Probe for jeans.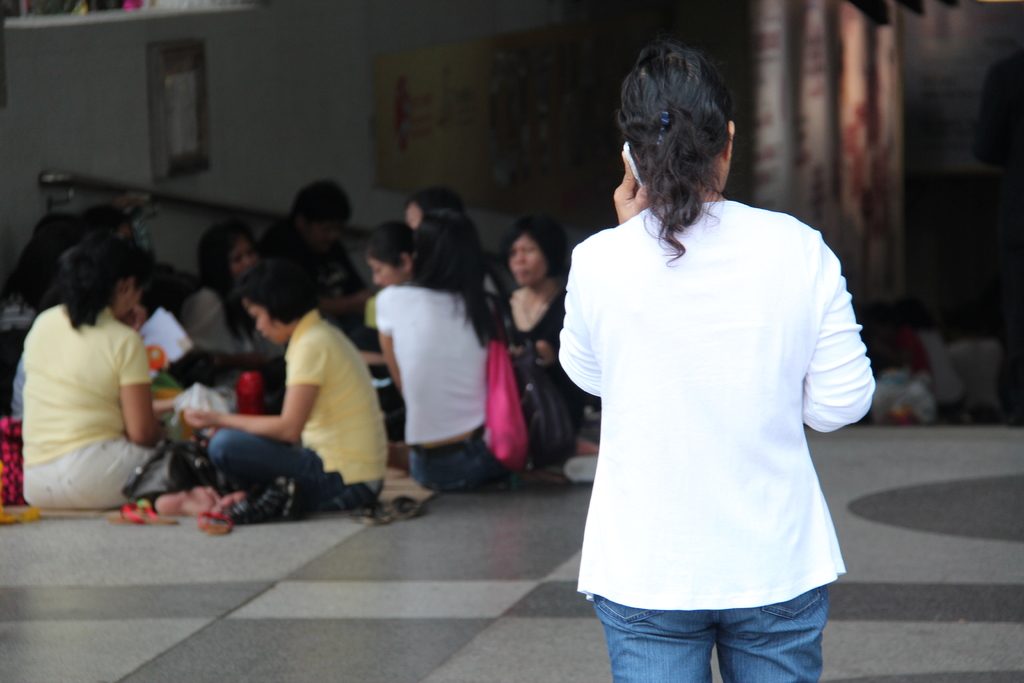
Probe result: region(582, 584, 843, 675).
